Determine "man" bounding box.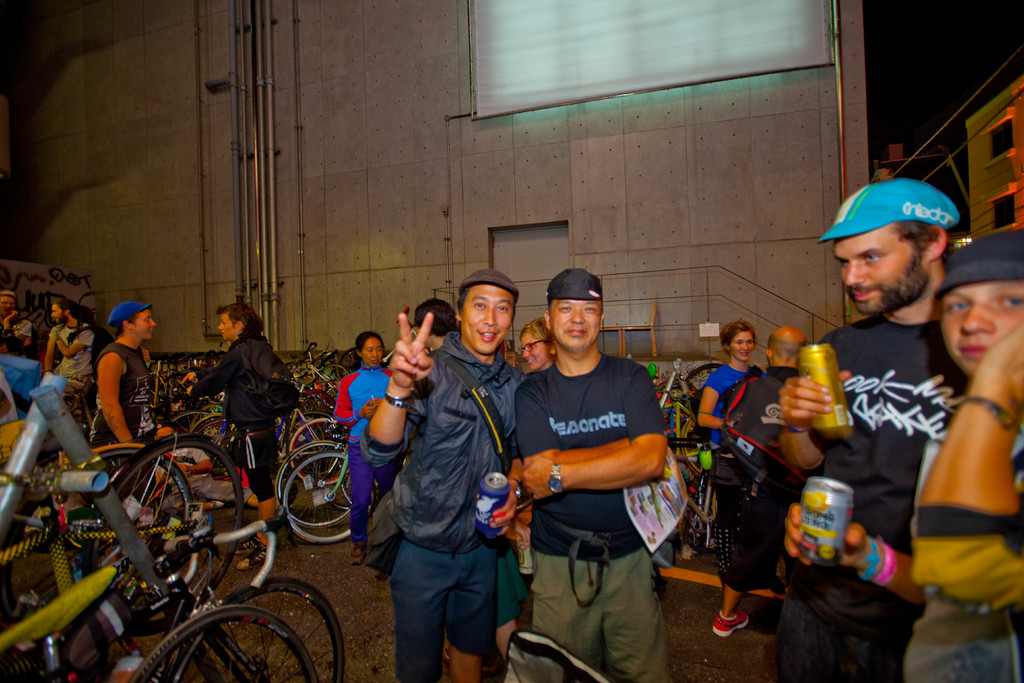
Determined: {"left": 45, "top": 295, "right": 96, "bottom": 410}.
